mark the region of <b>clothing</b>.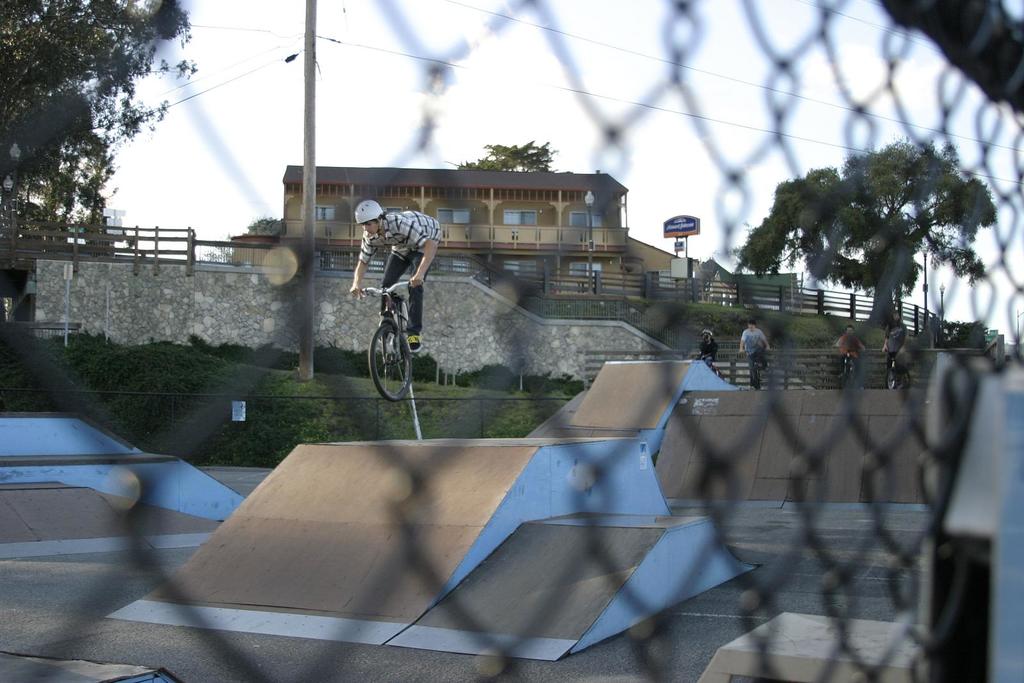
Region: pyautogui.locateOnScreen(838, 333, 862, 374).
